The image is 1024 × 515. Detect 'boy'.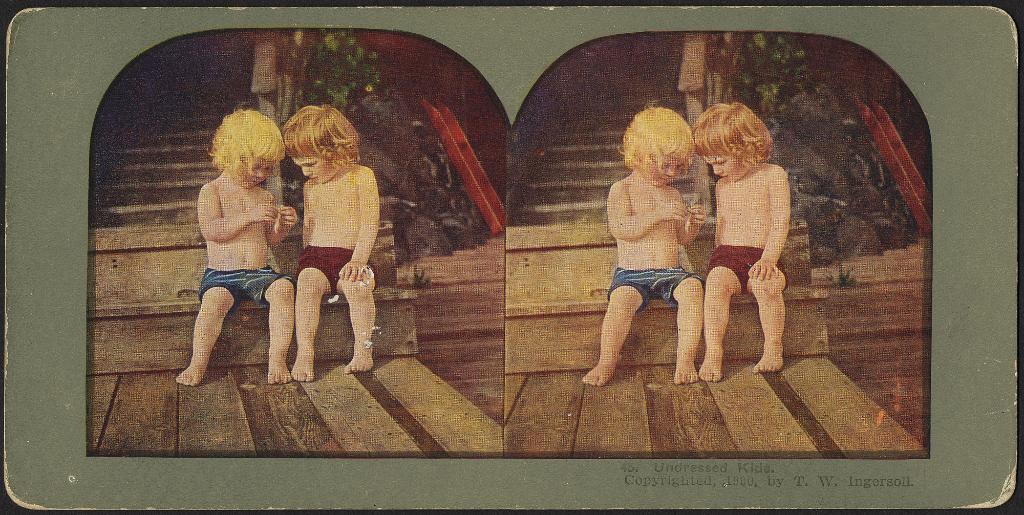
Detection: Rect(177, 108, 297, 385).
